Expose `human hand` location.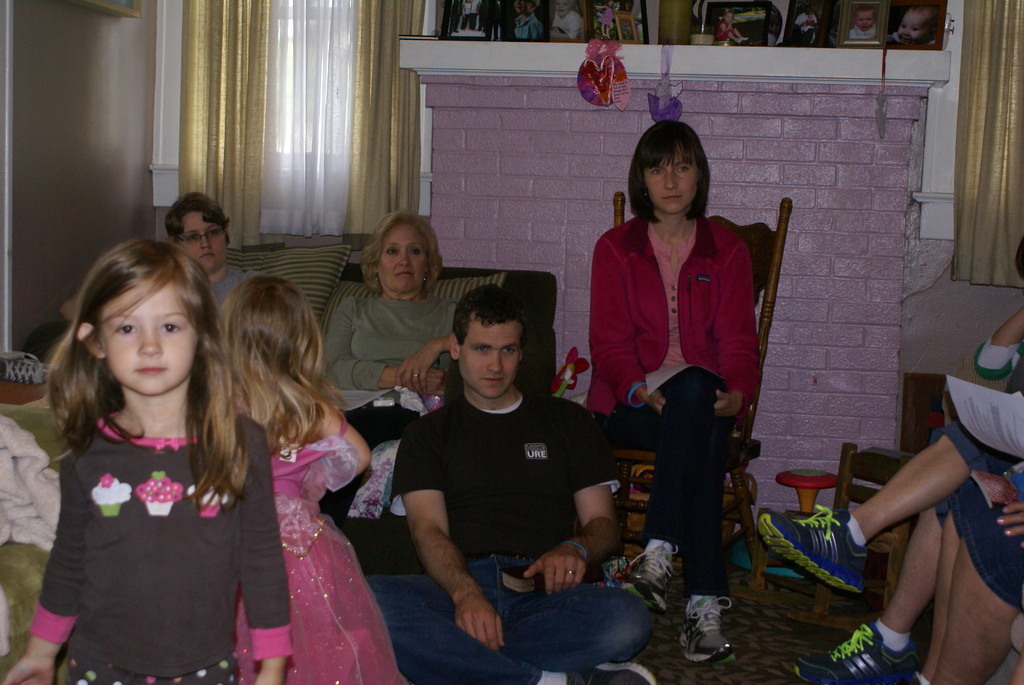
Exposed at box=[452, 598, 505, 656].
